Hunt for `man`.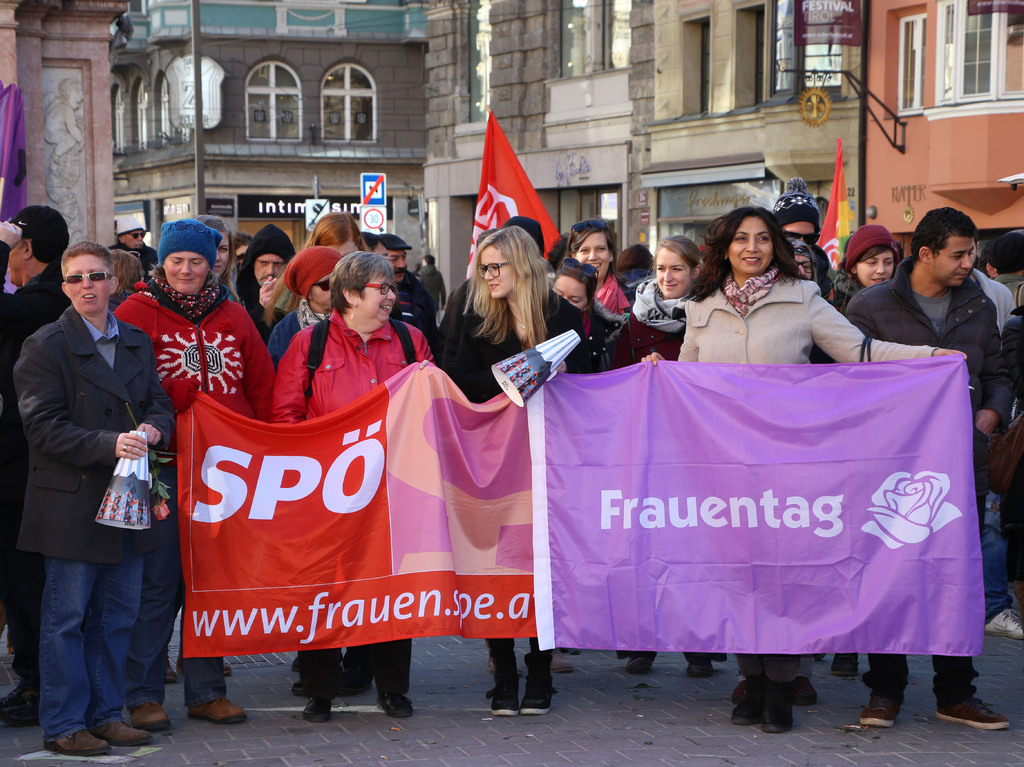
Hunted down at box=[379, 233, 437, 345].
